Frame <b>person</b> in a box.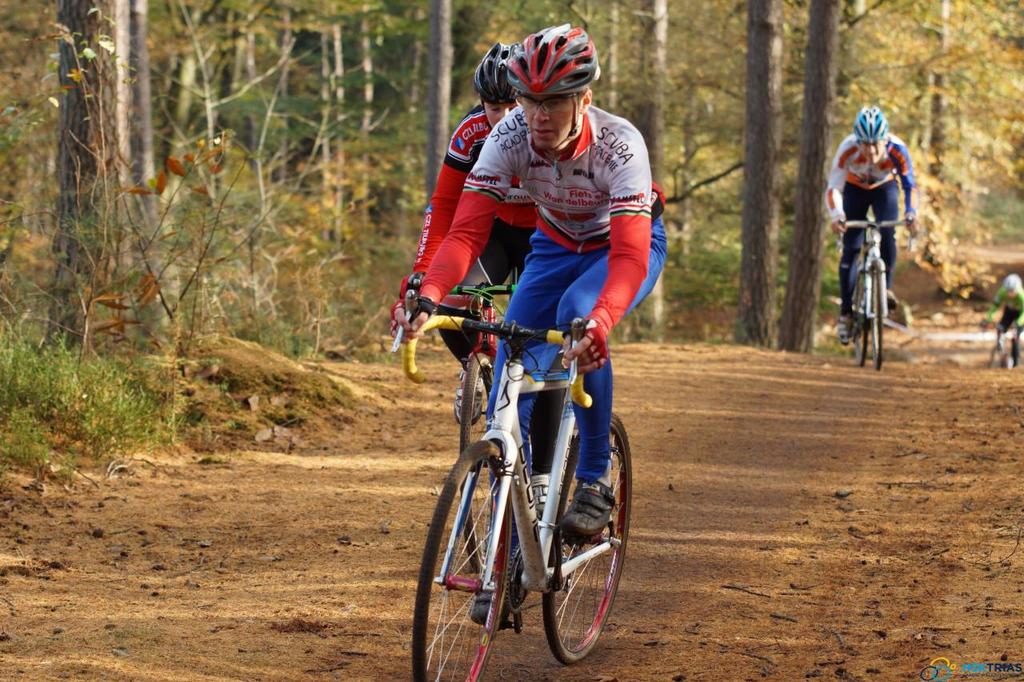
box(980, 269, 1023, 365).
